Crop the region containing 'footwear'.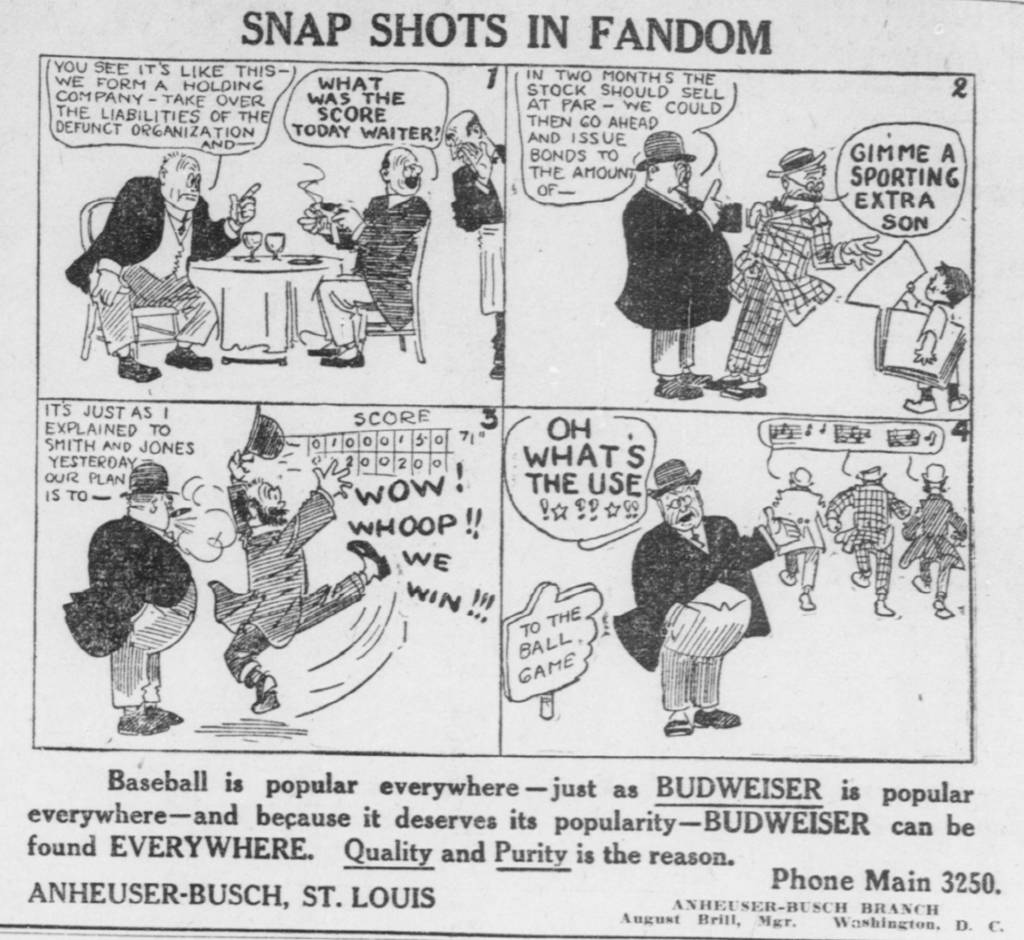
Crop region: {"left": 913, "top": 573, "right": 929, "bottom": 592}.
